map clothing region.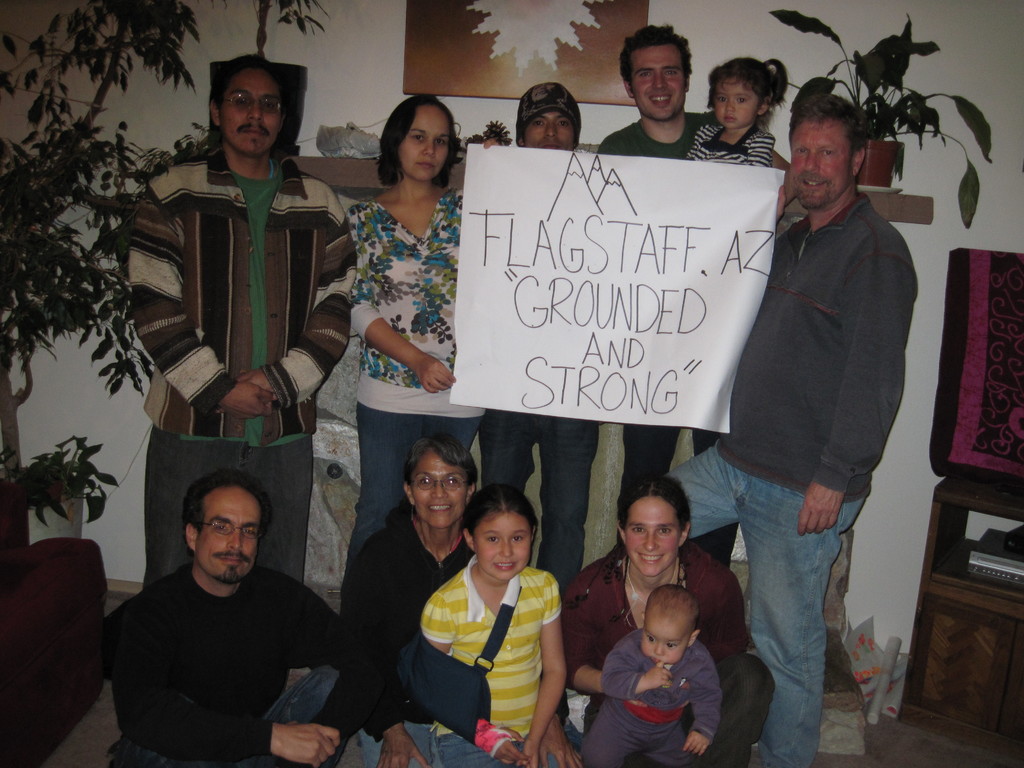
Mapped to box=[340, 497, 486, 761].
